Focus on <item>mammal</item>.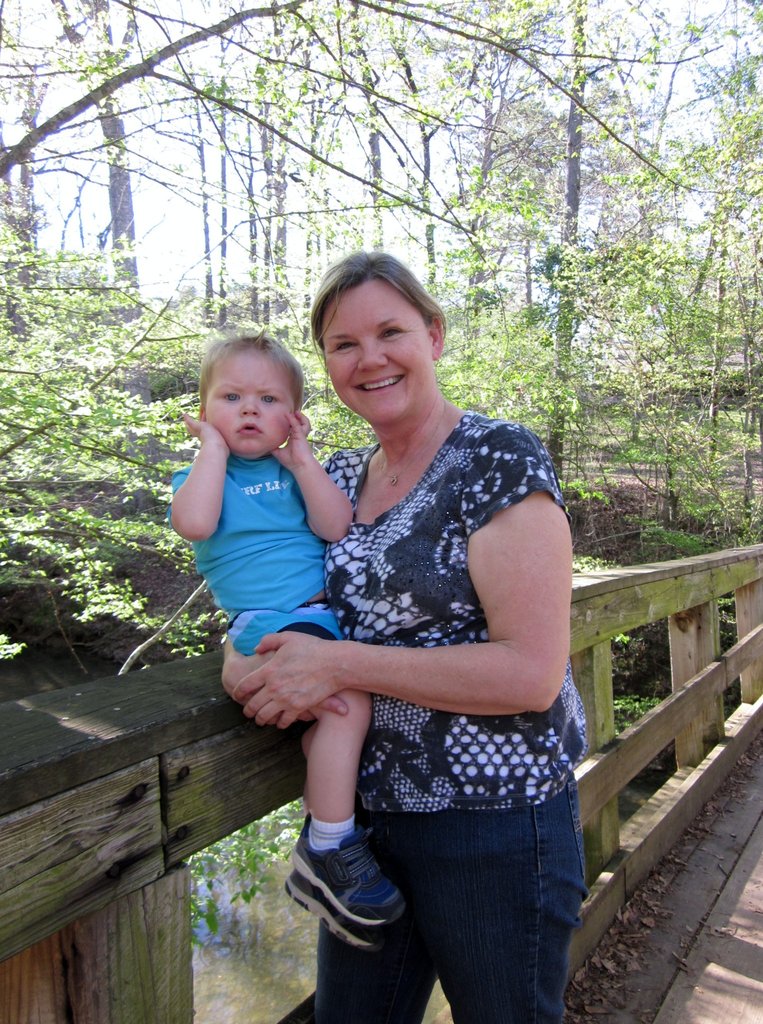
Focused at 170, 323, 407, 945.
